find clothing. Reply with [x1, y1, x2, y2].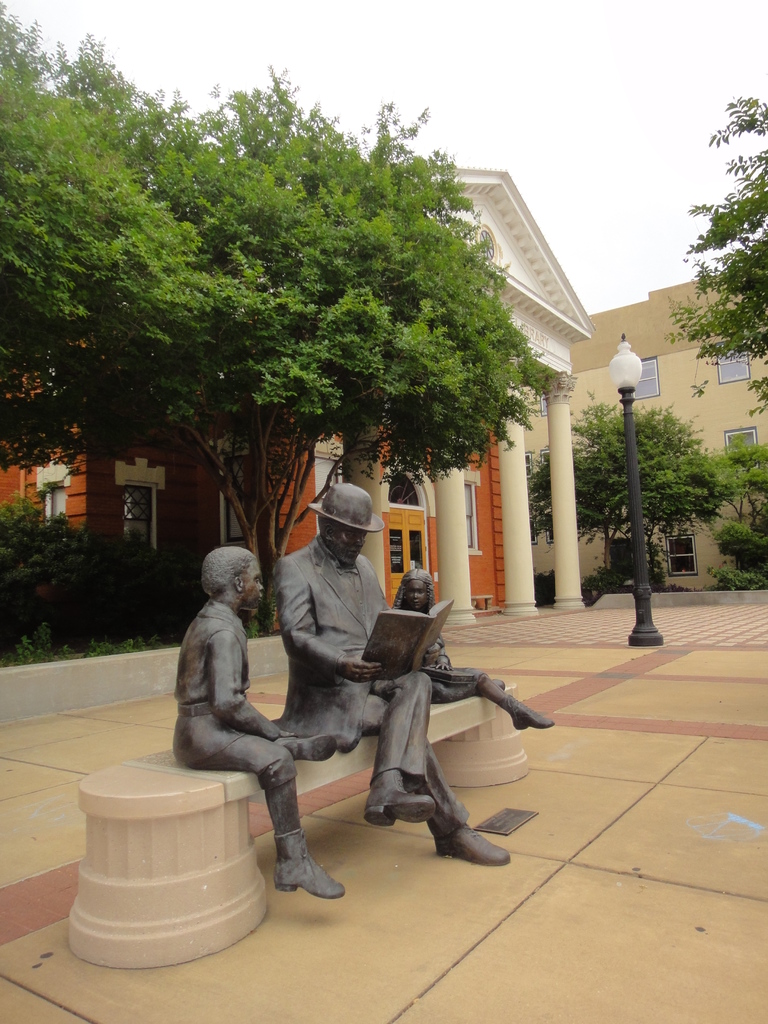
[204, 493, 494, 871].
